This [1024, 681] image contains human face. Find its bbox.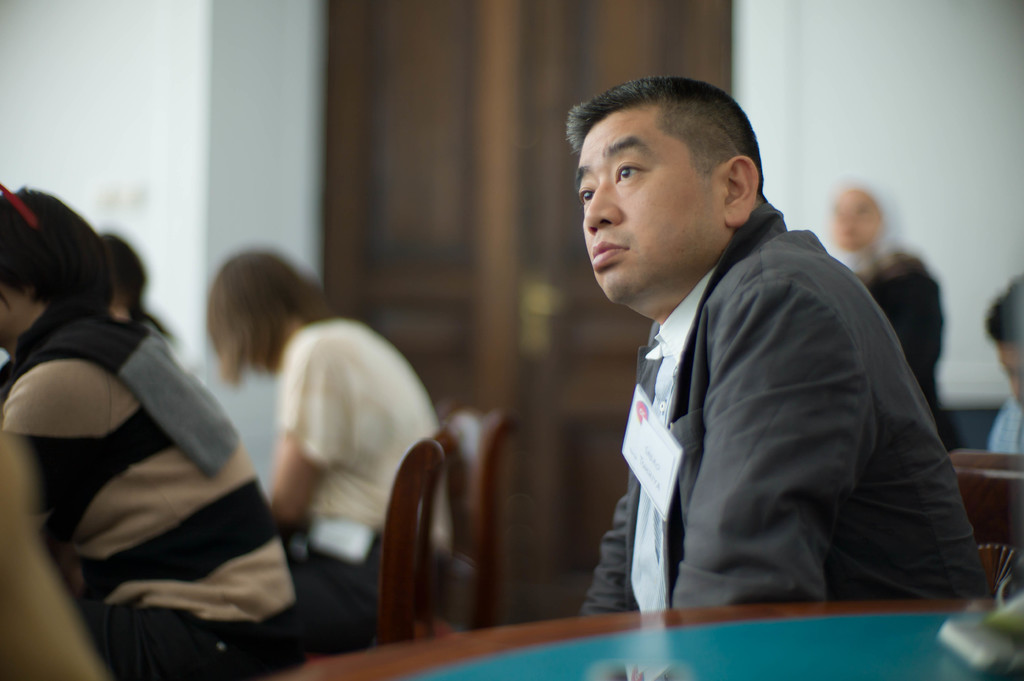
(x1=829, y1=193, x2=881, y2=247).
